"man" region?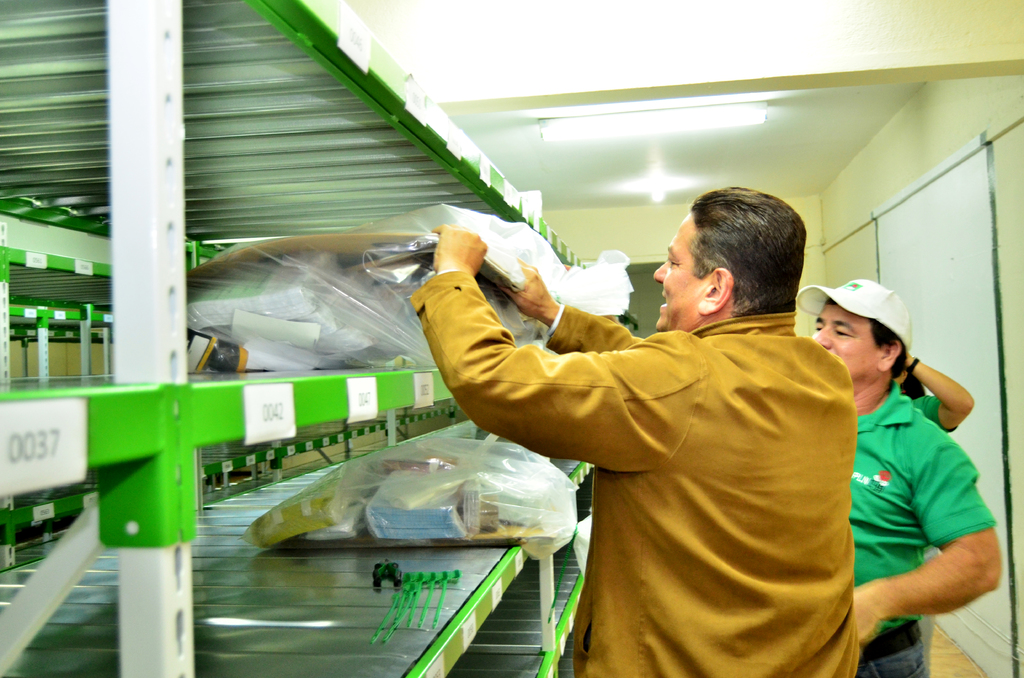
region(797, 284, 1006, 677)
